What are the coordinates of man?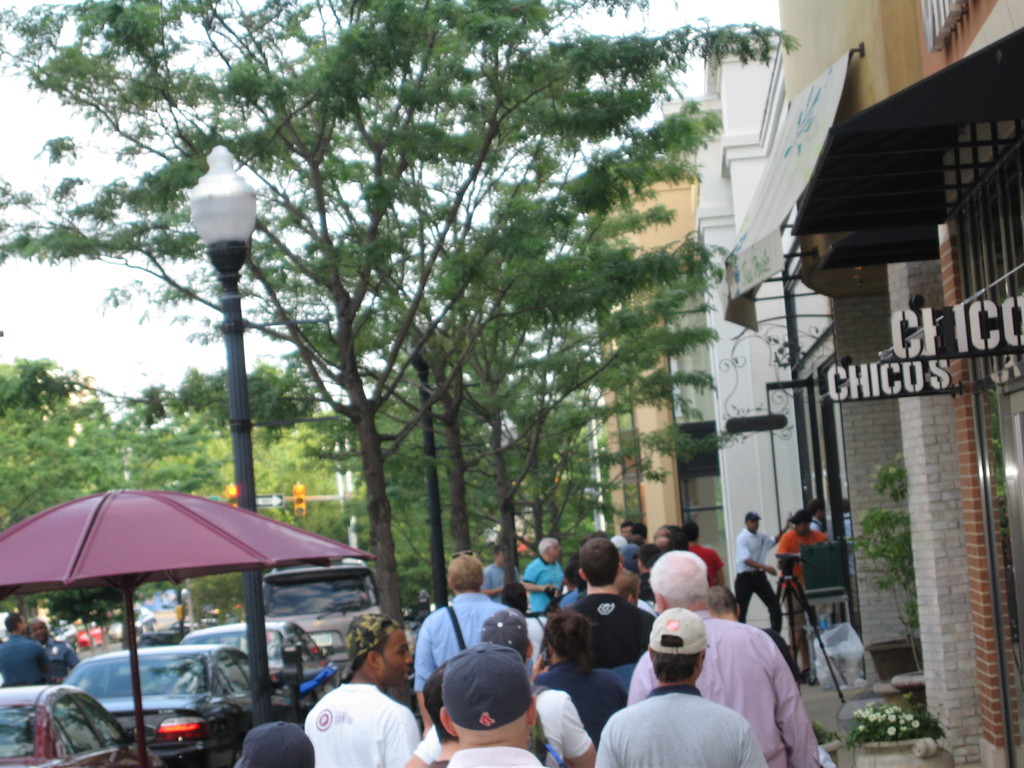
{"left": 287, "top": 632, "right": 424, "bottom": 767}.
